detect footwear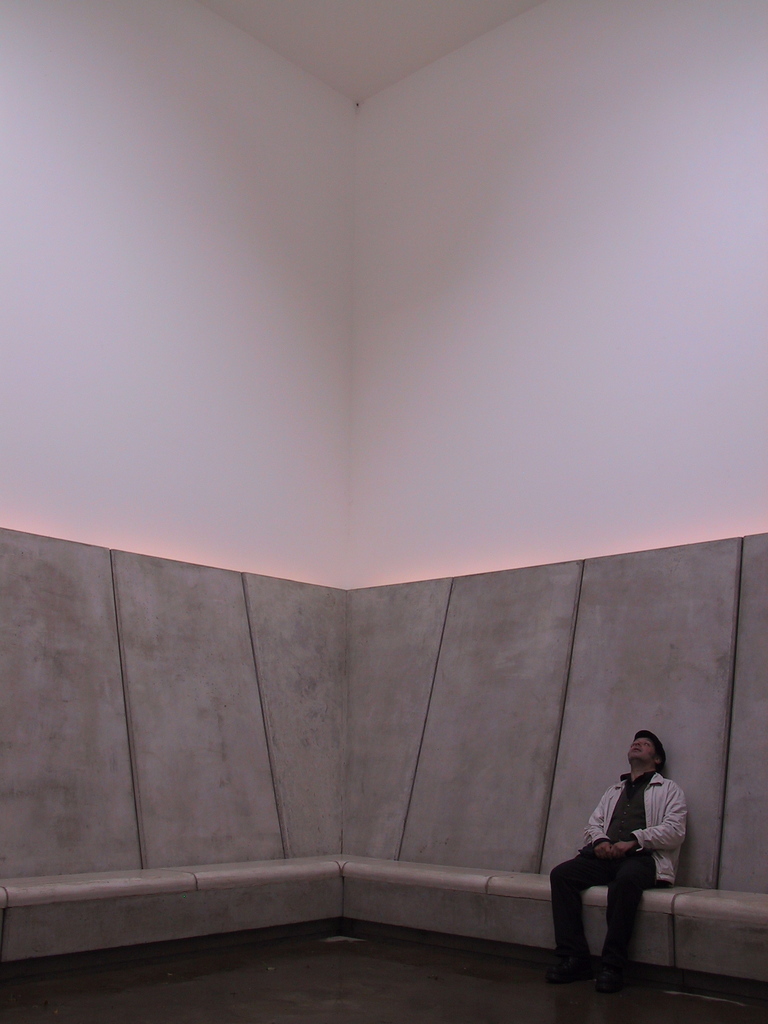
l=596, t=963, r=633, b=986
